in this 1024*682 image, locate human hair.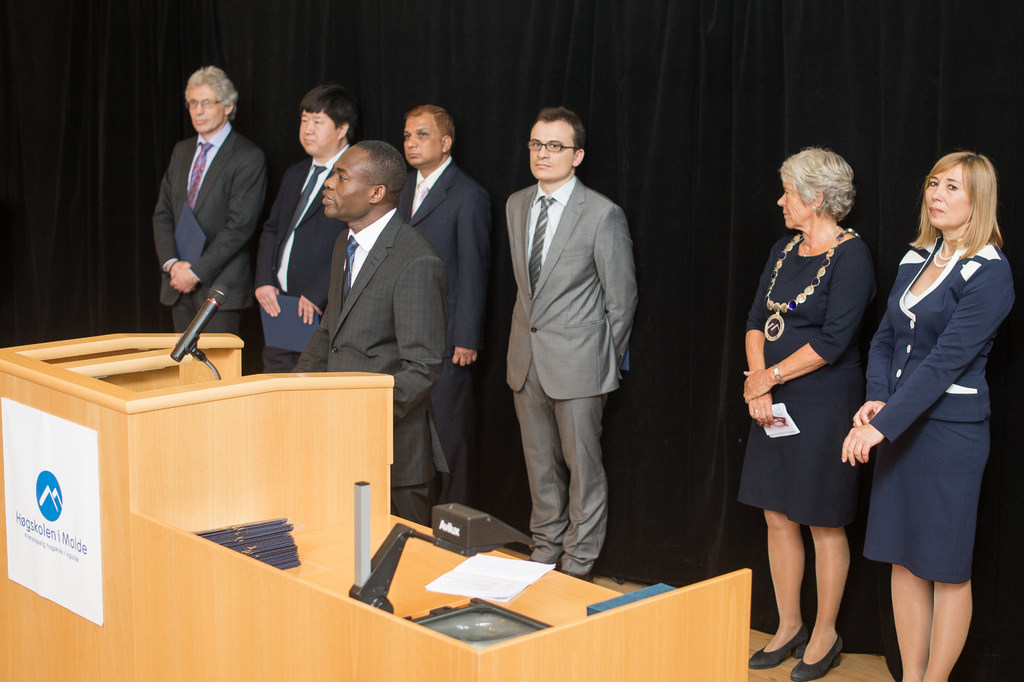
Bounding box: box(404, 103, 456, 141).
